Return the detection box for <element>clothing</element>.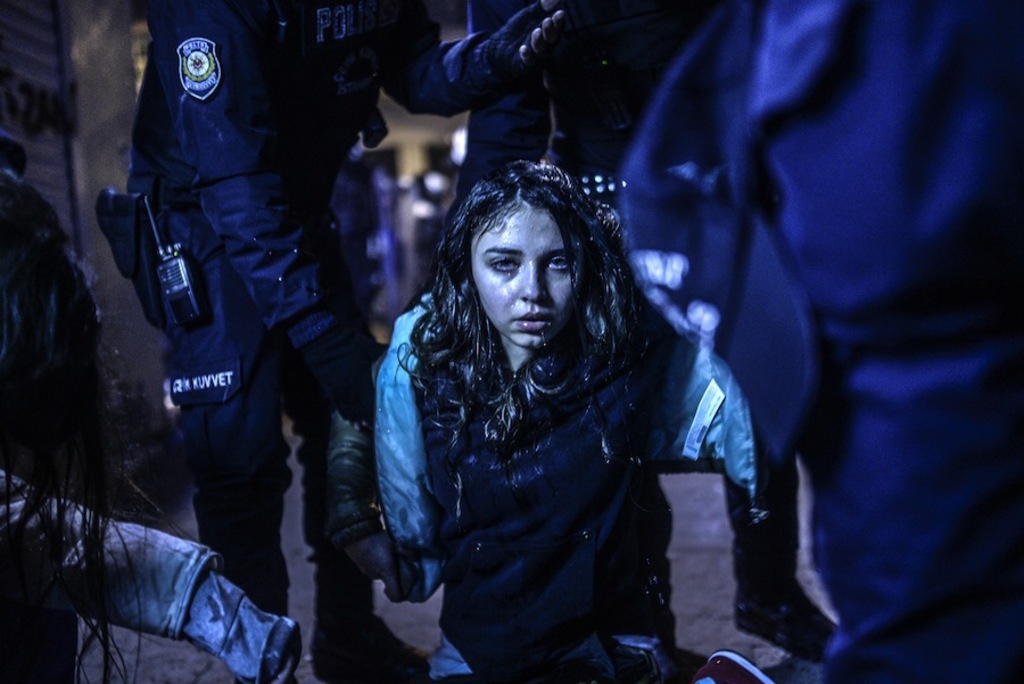
335:230:768:659.
